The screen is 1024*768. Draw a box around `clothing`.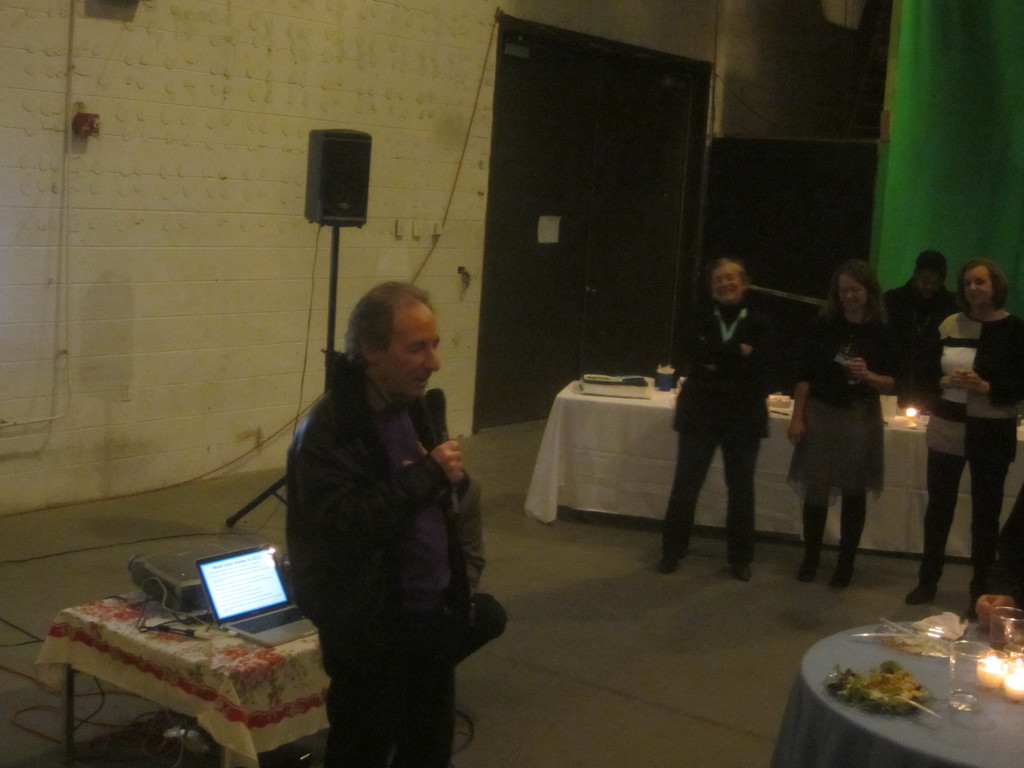
<bbox>924, 306, 1023, 602</bbox>.
